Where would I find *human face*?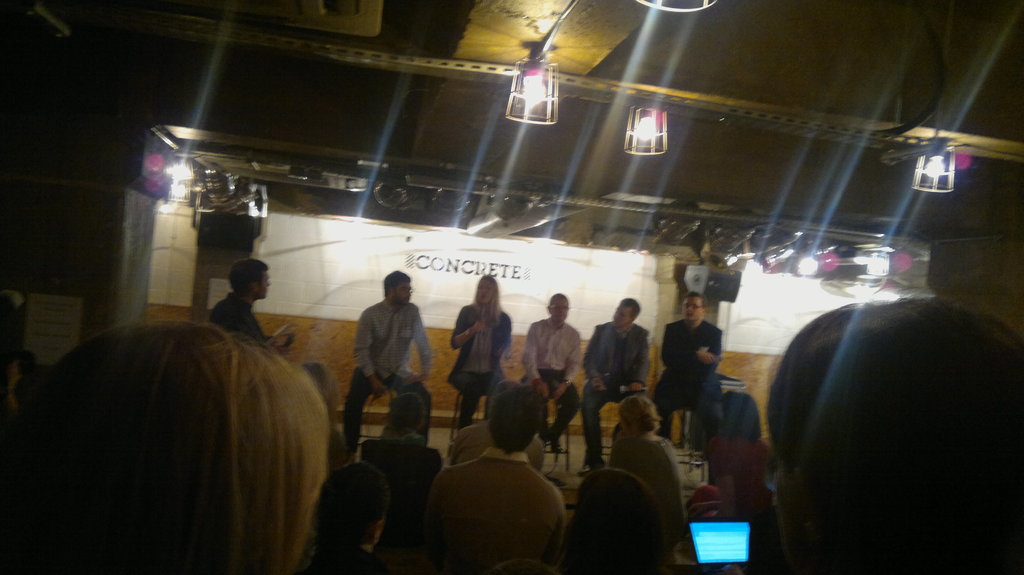
At (x1=390, y1=277, x2=414, y2=307).
